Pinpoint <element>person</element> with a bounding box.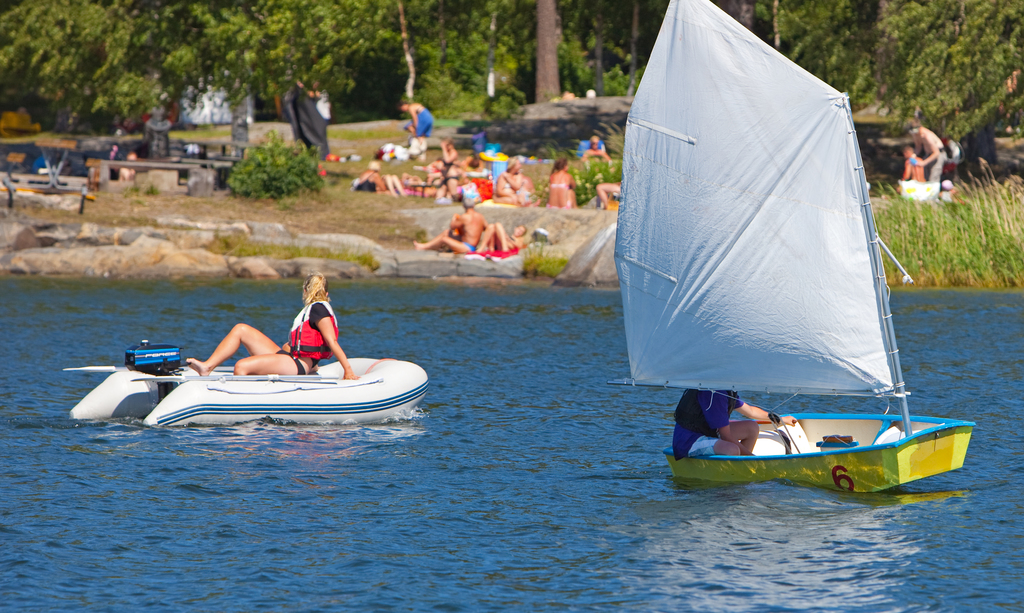
(left=412, top=201, right=486, bottom=256).
